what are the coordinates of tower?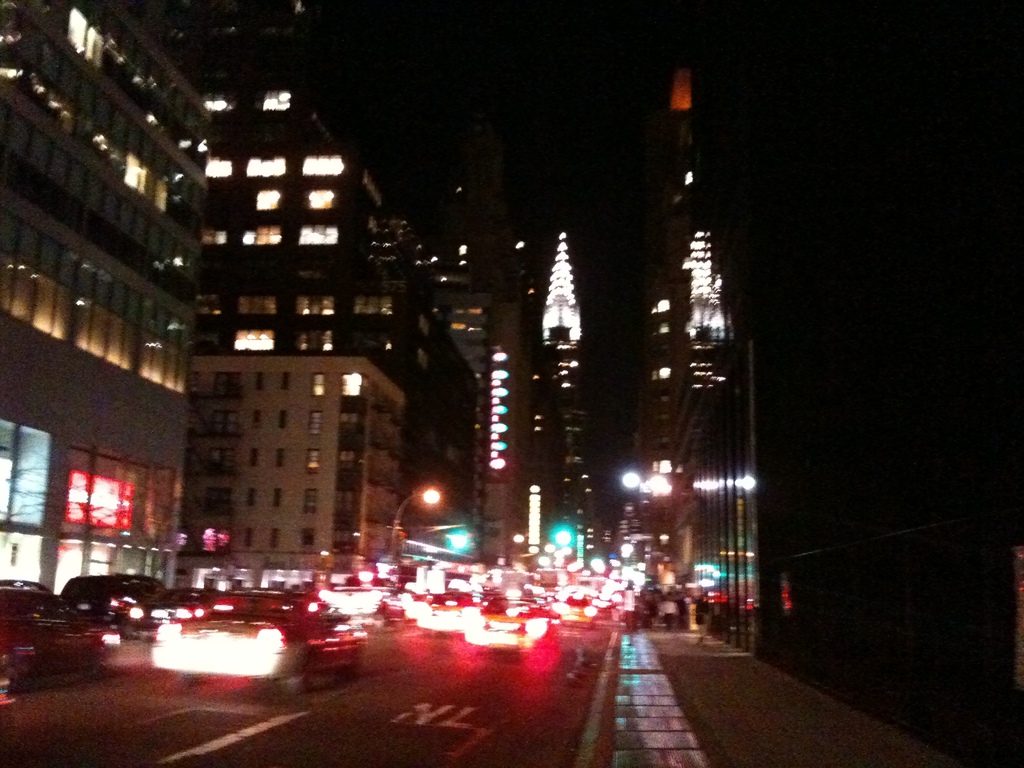
bbox=(573, 190, 778, 614).
